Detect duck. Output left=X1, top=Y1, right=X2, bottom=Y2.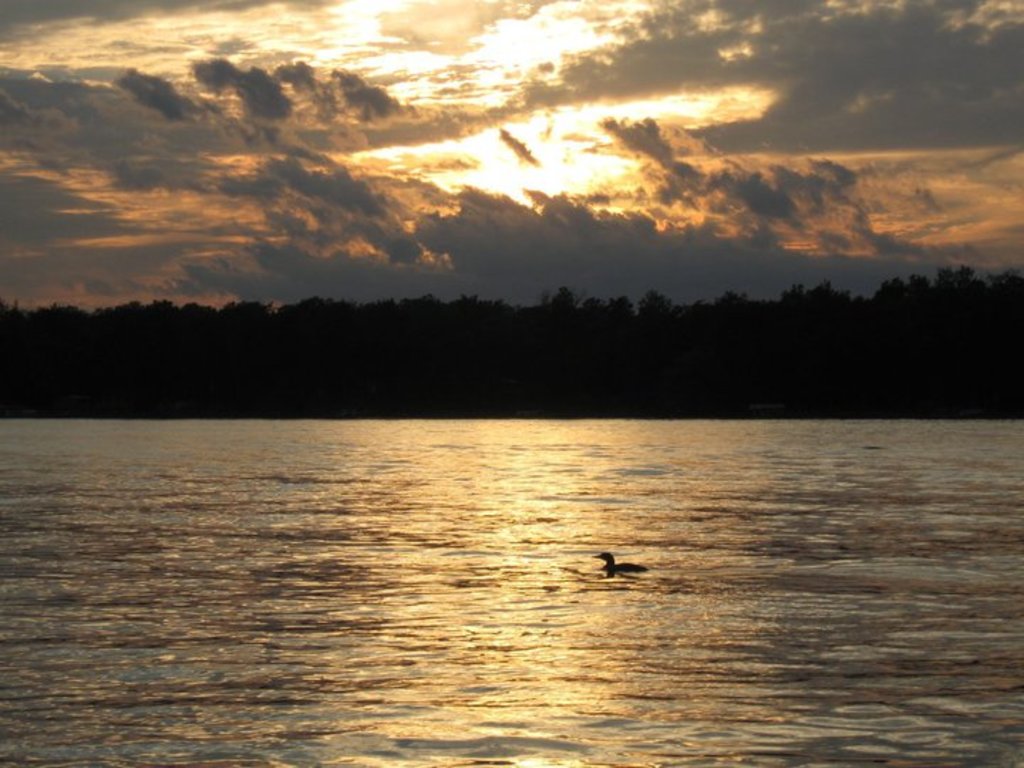
left=589, top=549, right=646, bottom=573.
